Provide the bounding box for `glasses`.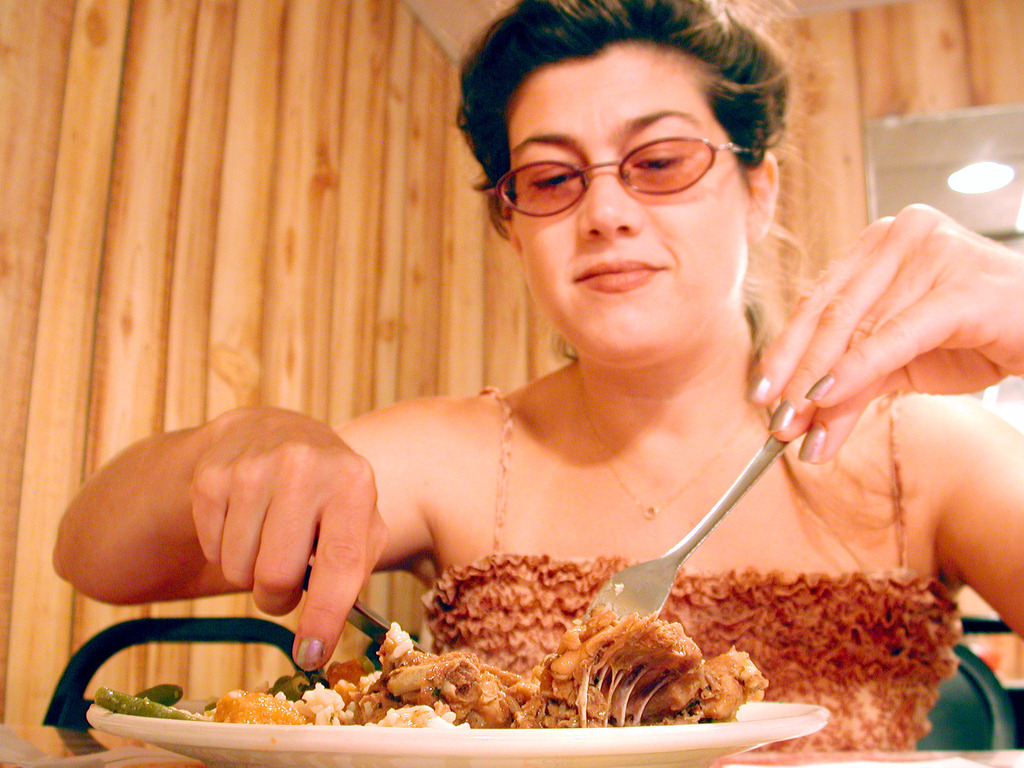
l=484, t=136, r=757, b=225.
